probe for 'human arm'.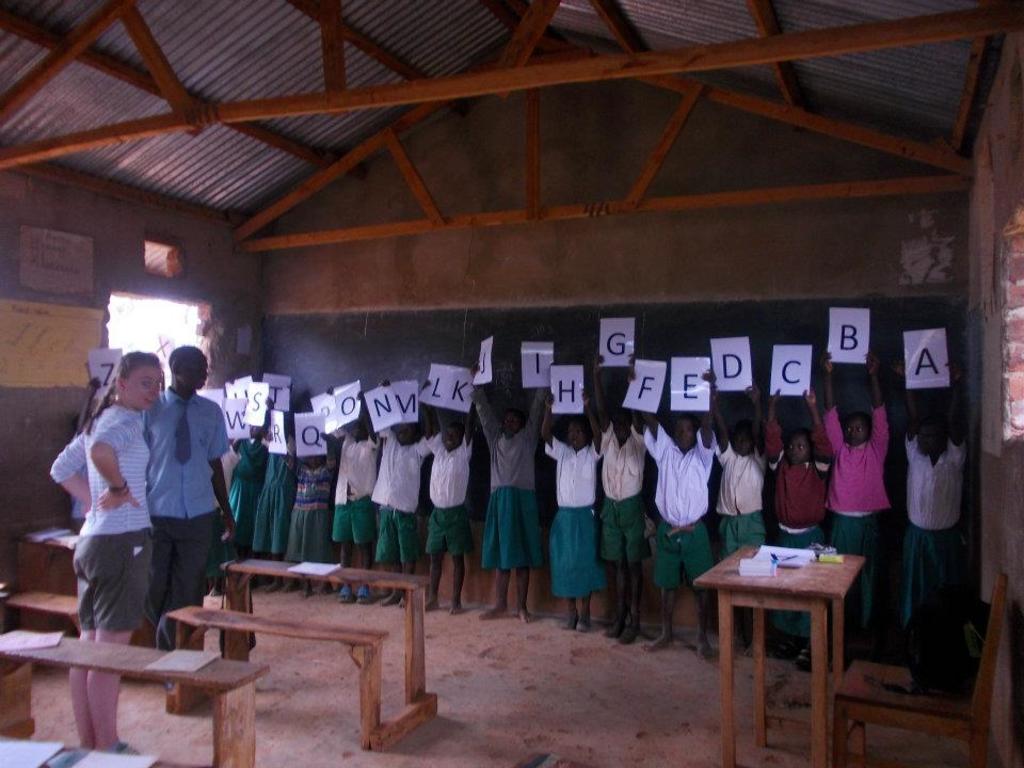
Probe result: 289/426/298/476.
